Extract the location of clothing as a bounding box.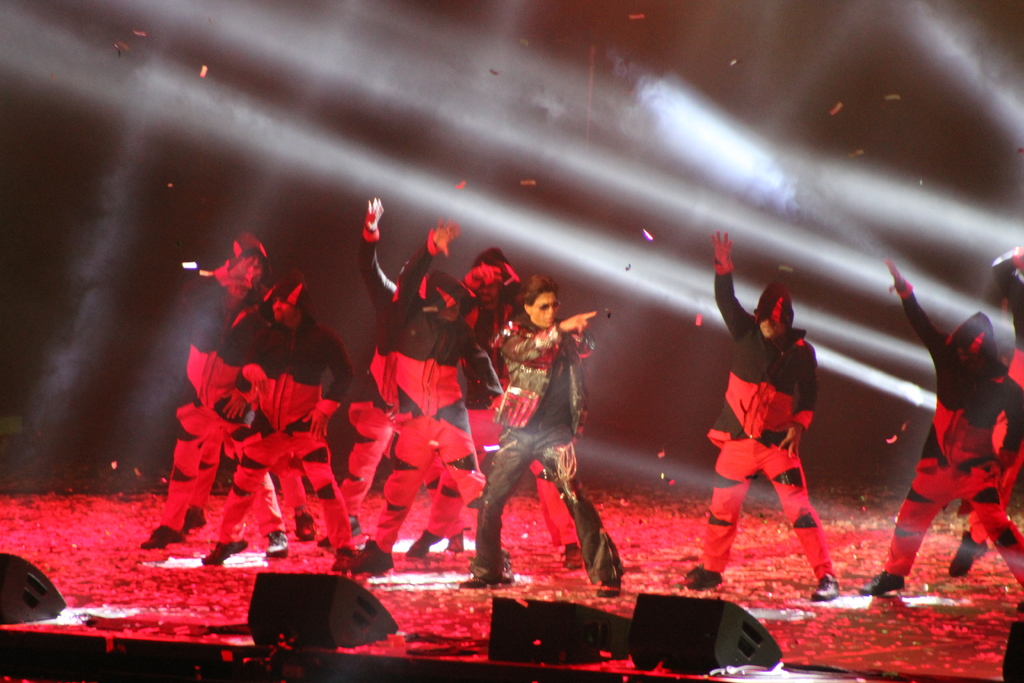
(left=372, top=245, right=498, bottom=544).
